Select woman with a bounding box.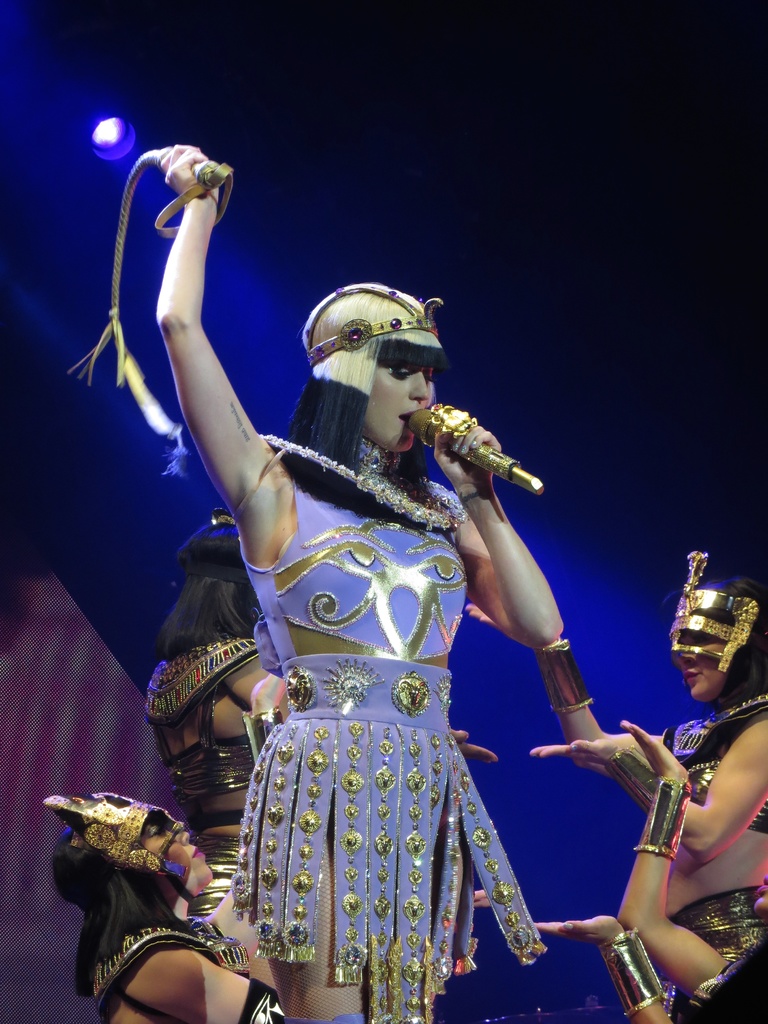
BBox(532, 720, 767, 1023).
